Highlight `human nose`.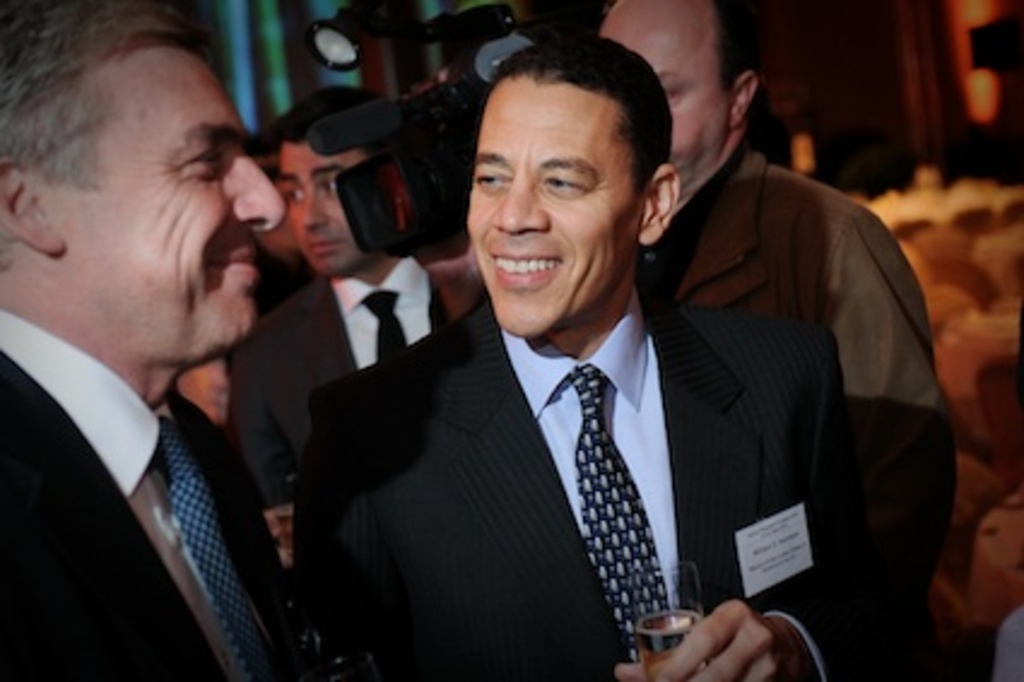
Highlighted region: BBox(487, 178, 547, 236).
